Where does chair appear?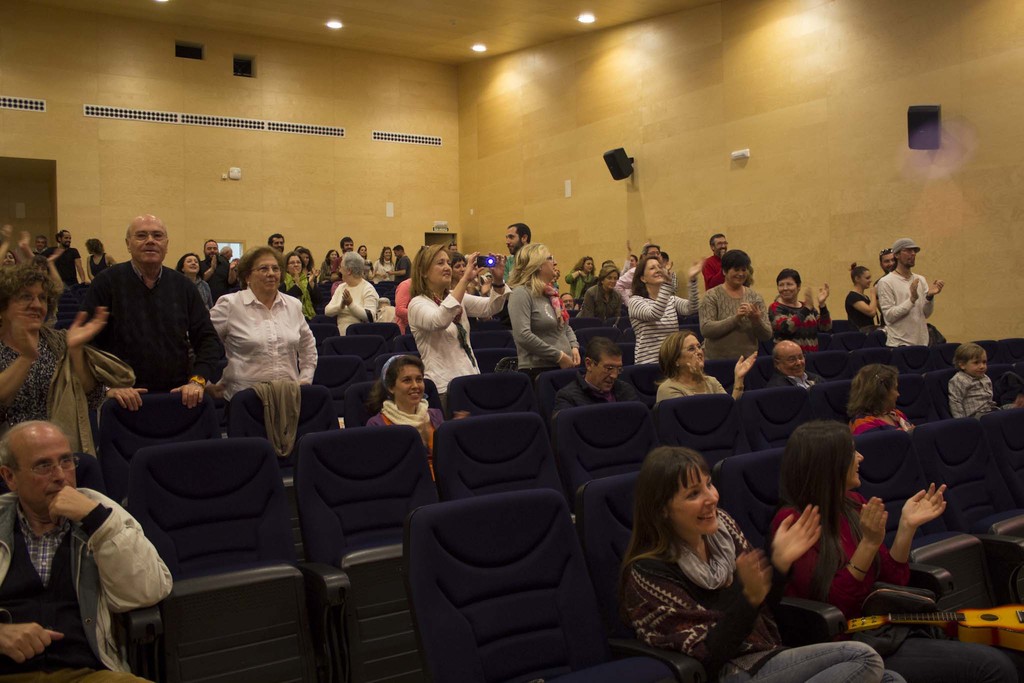
Appears at rect(464, 316, 504, 333).
